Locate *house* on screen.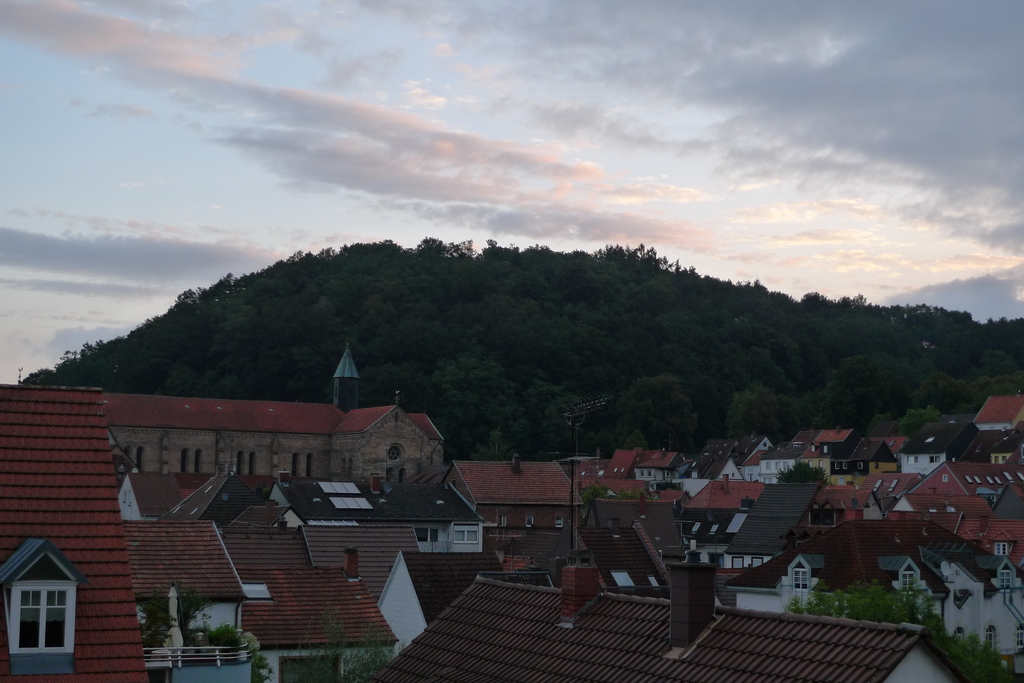
On screen at [740, 426, 813, 487].
